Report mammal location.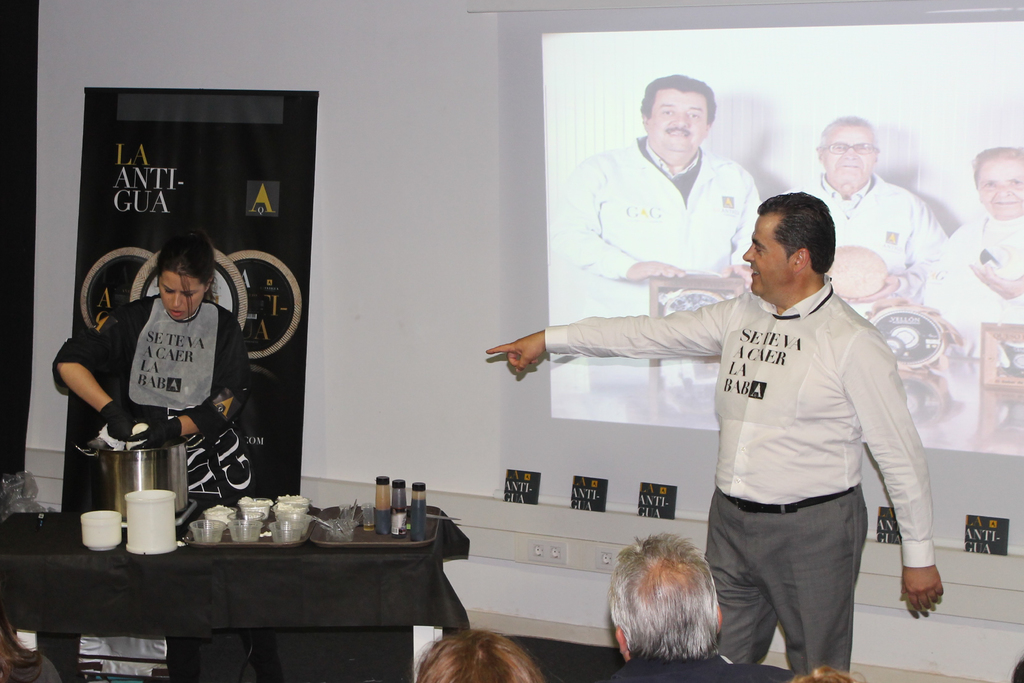
Report: select_region(0, 600, 61, 682).
